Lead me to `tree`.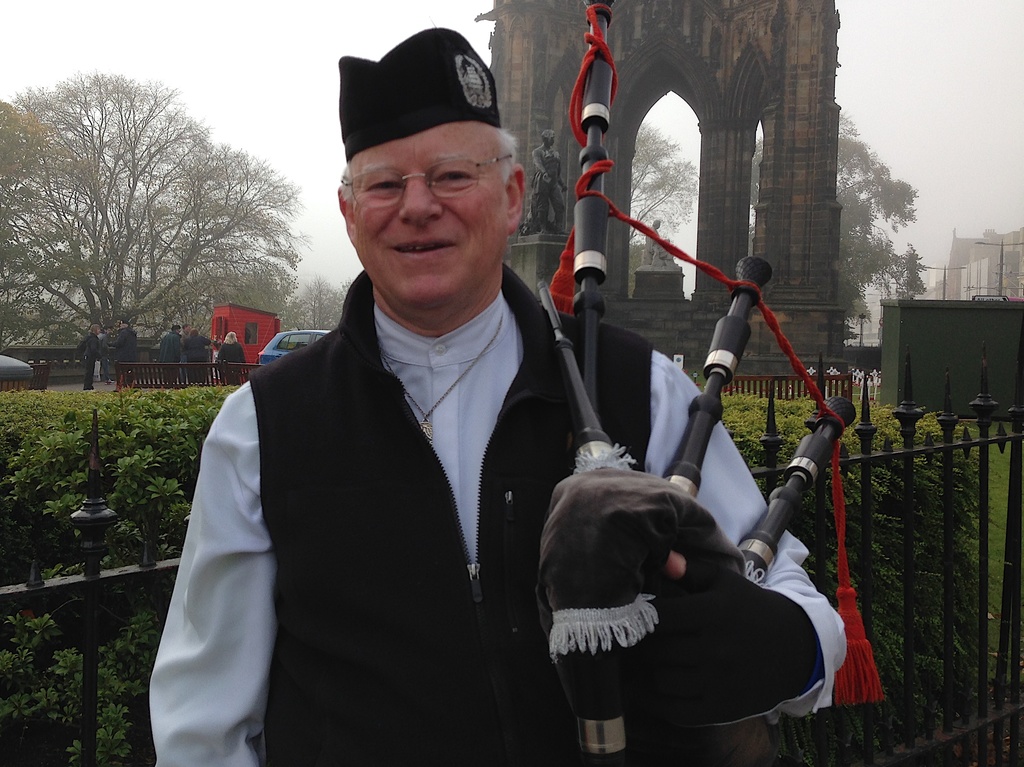
Lead to 12/37/276/392.
